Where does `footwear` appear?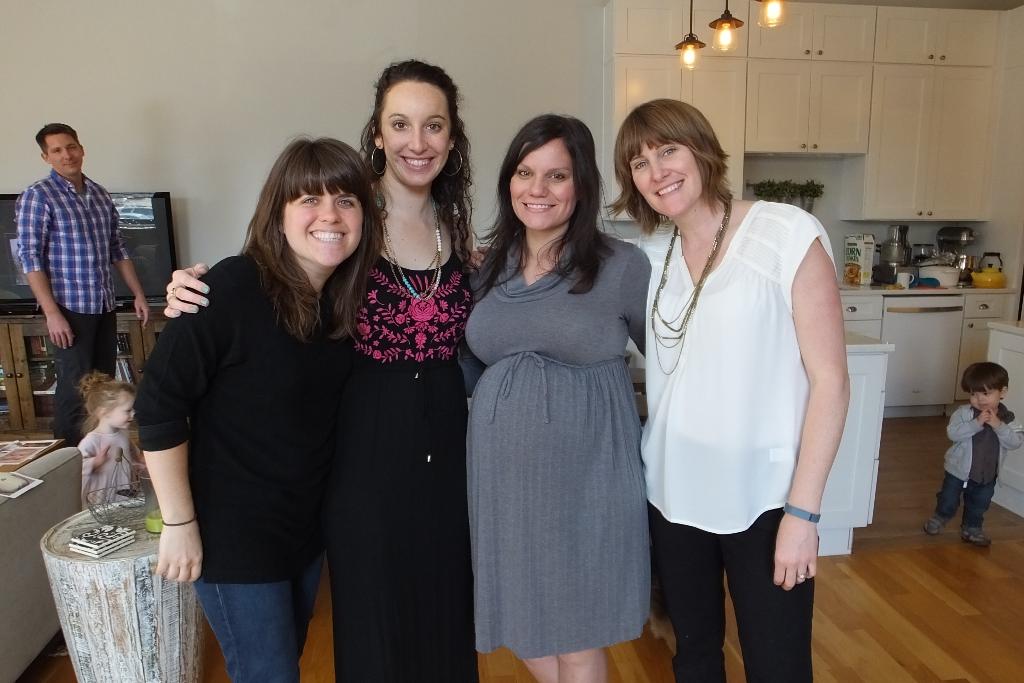
Appears at [x1=924, y1=514, x2=952, y2=534].
